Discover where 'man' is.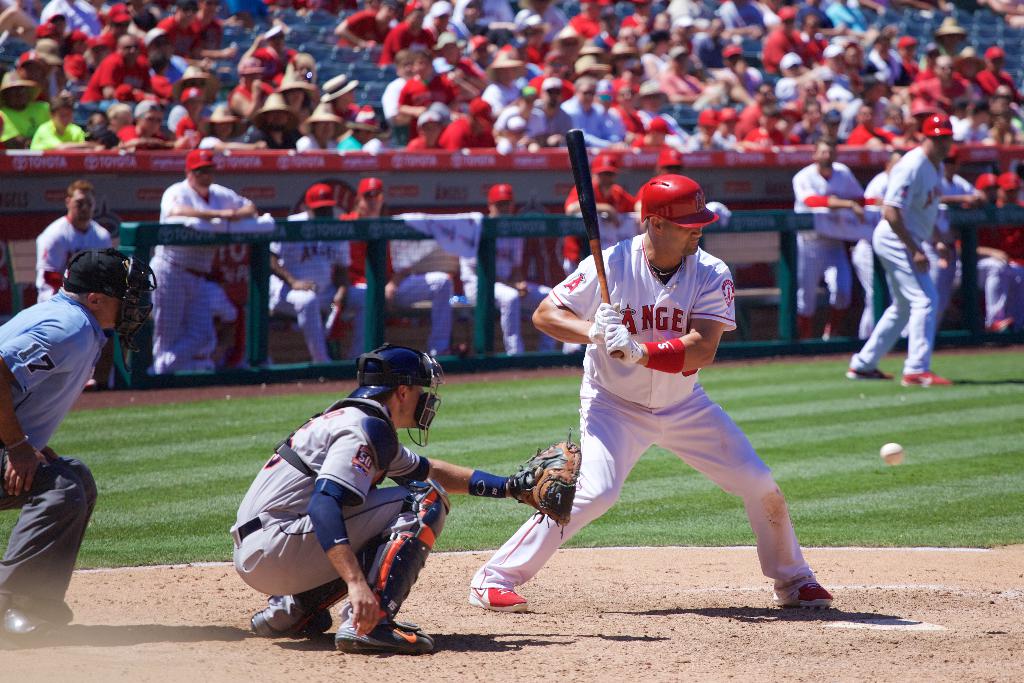
Discovered at bbox(145, 147, 252, 383).
